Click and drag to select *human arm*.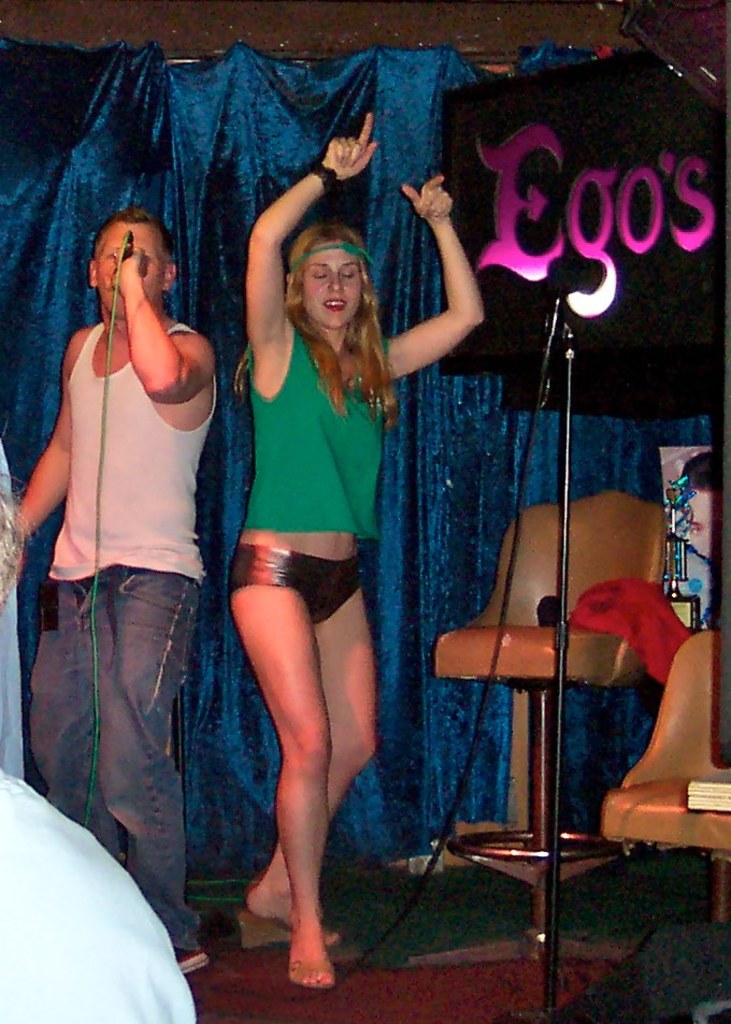
Selection: <bbox>388, 196, 498, 391</bbox>.
